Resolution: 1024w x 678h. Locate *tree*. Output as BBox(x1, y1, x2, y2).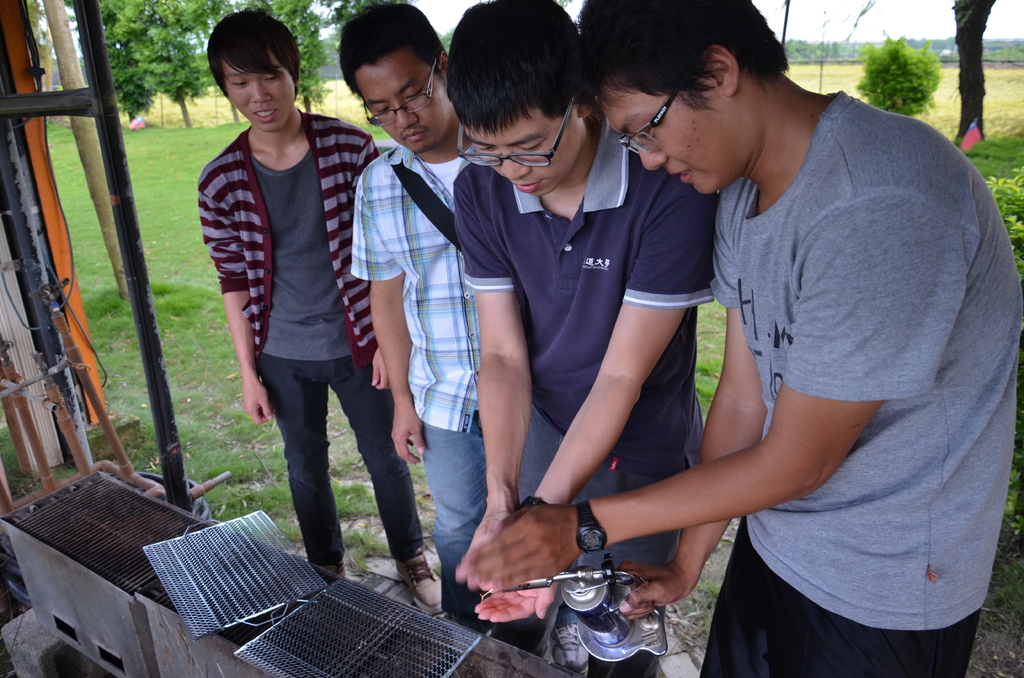
BBox(44, 0, 140, 302).
